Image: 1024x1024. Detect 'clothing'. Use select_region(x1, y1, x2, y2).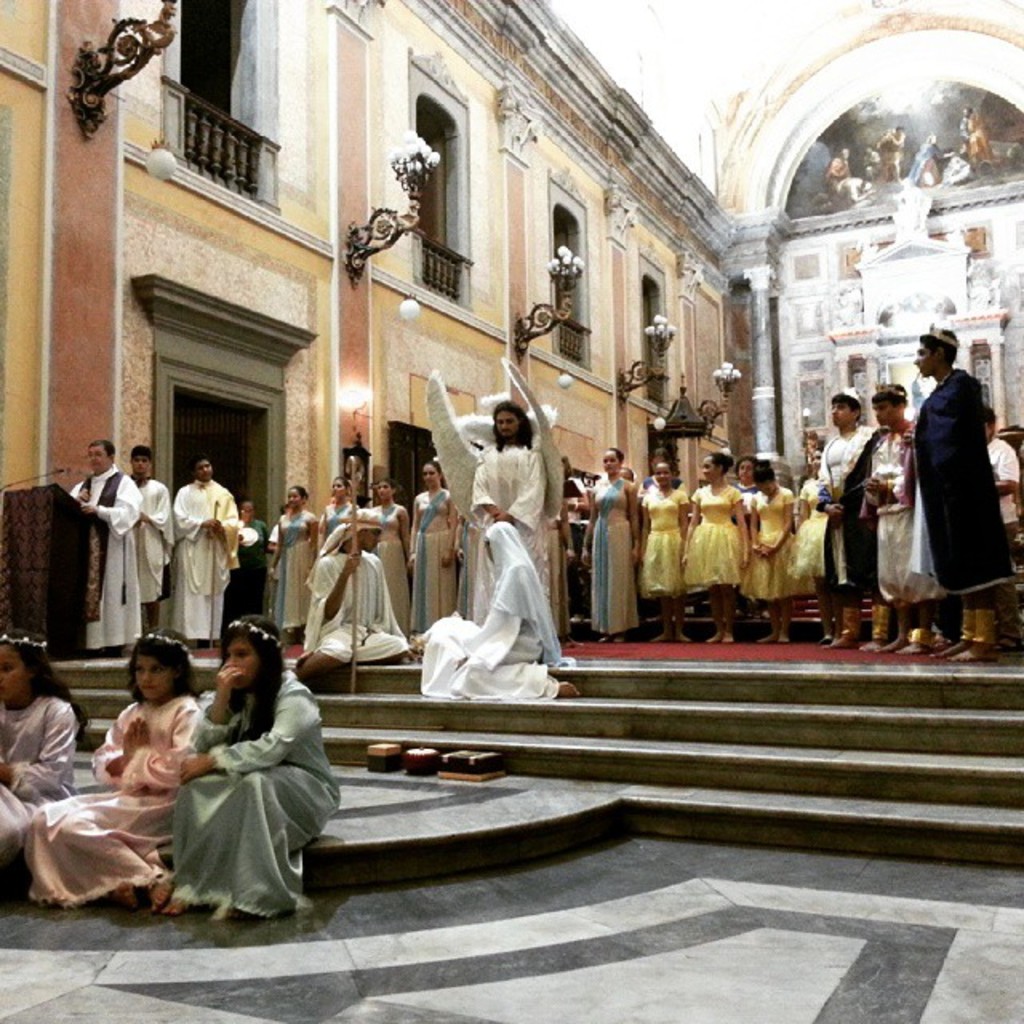
select_region(773, 462, 829, 576).
